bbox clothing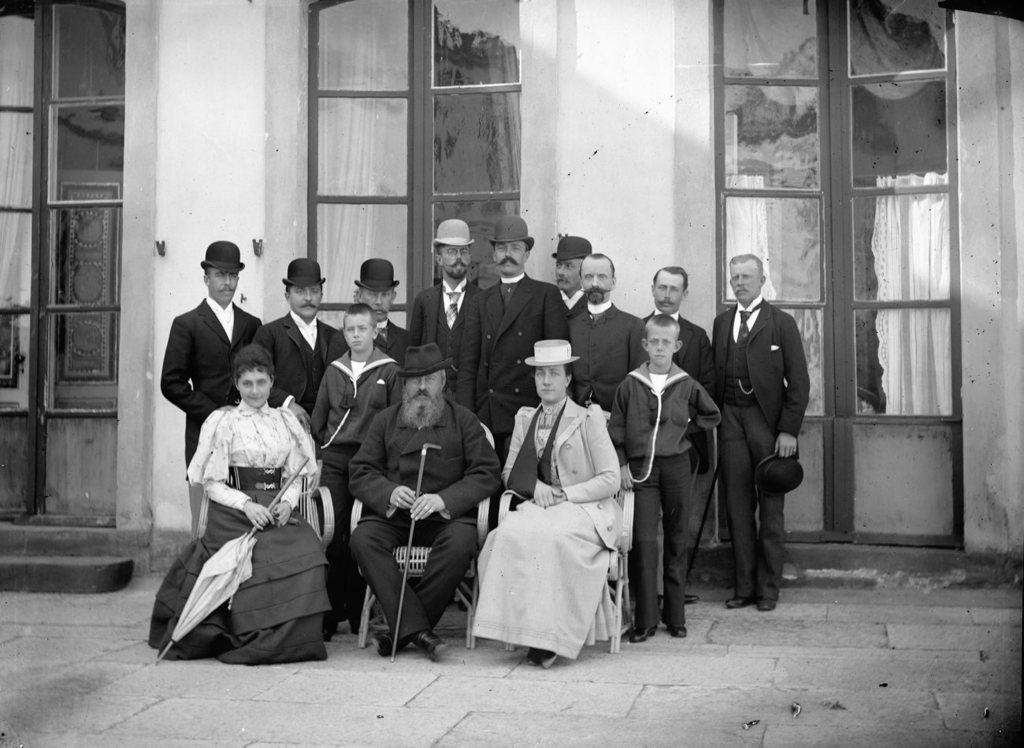
x1=564, y1=296, x2=646, y2=429
